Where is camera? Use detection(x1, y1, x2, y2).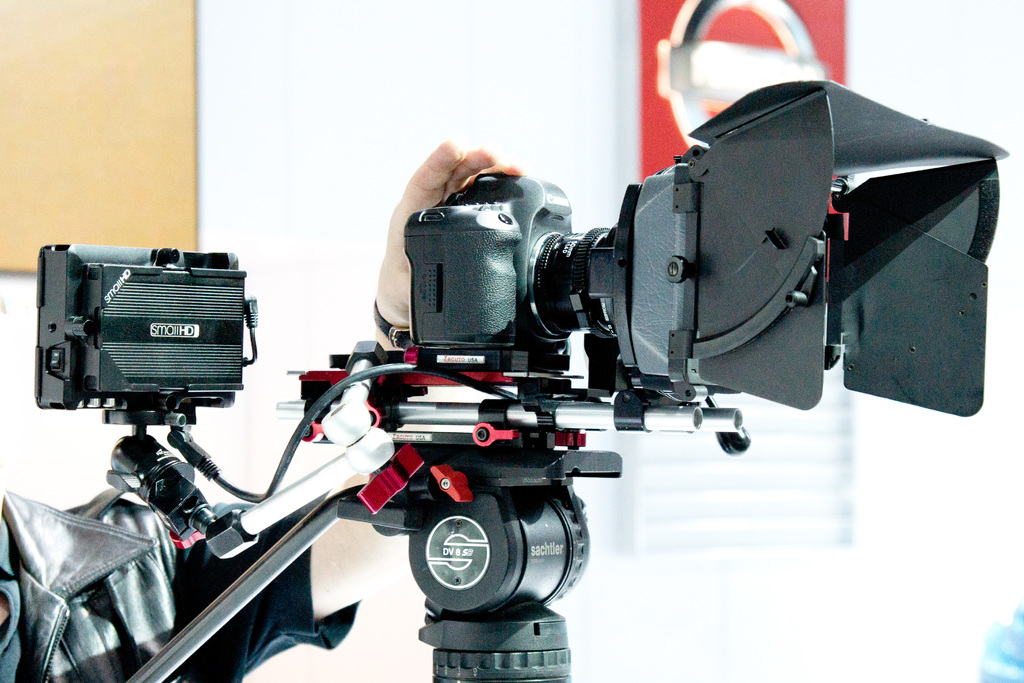
detection(403, 78, 1011, 415).
